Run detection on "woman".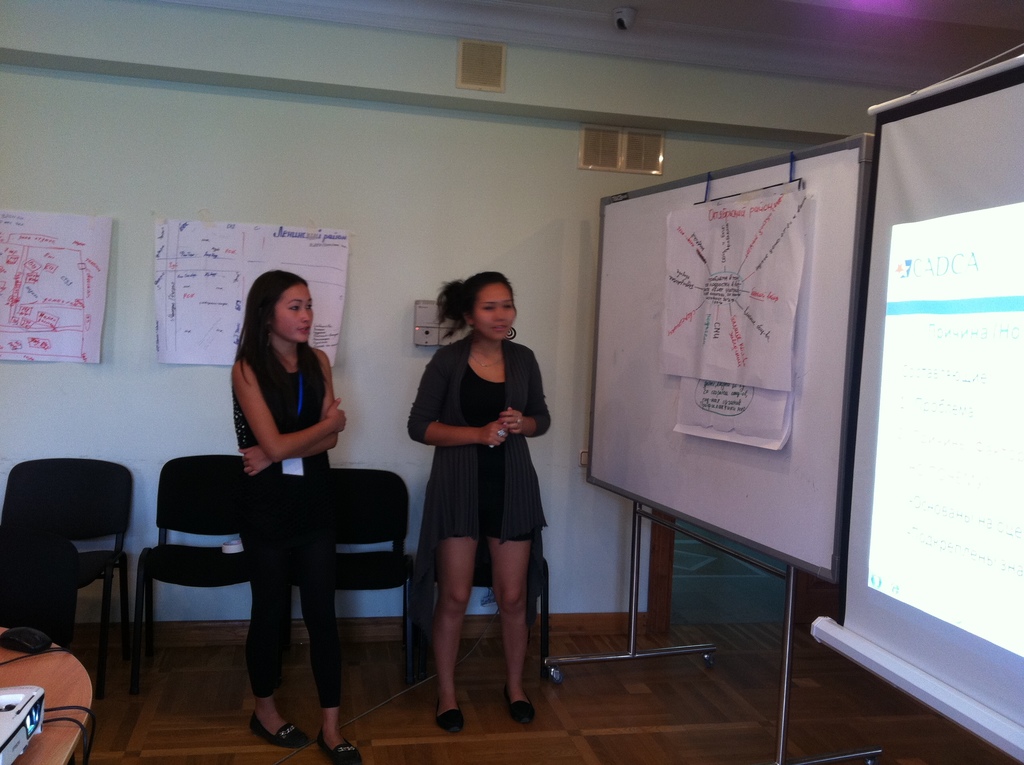
Result: rect(232, 270, 362, 764).
